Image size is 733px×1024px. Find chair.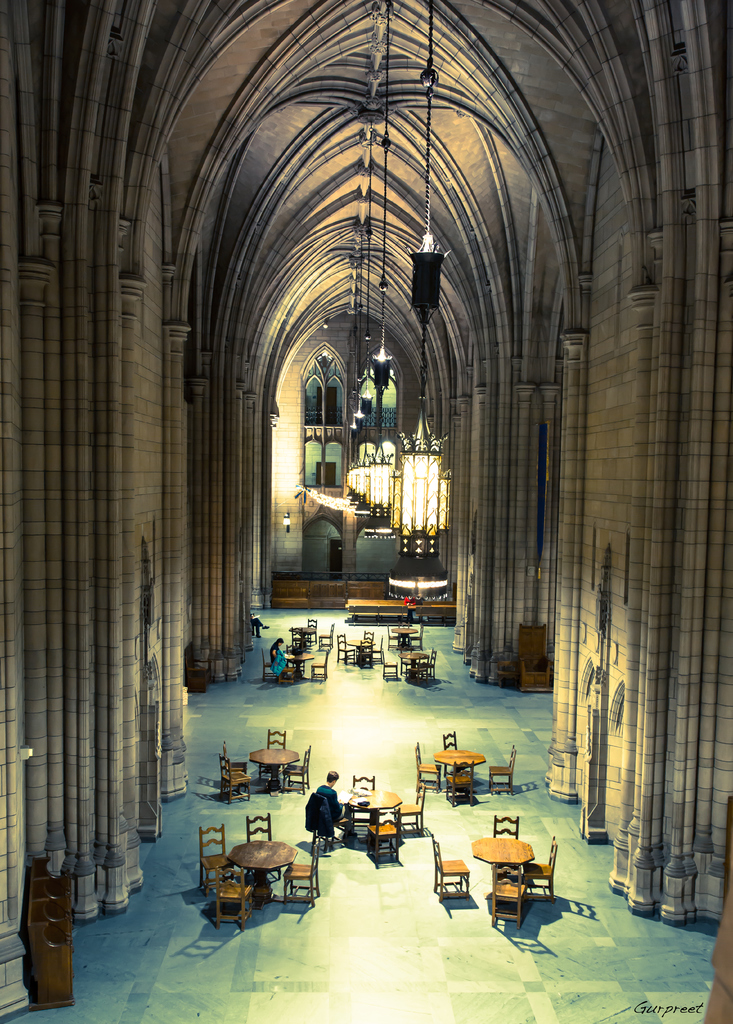
<bbox>492, 861, 530, 927</bbox>.
